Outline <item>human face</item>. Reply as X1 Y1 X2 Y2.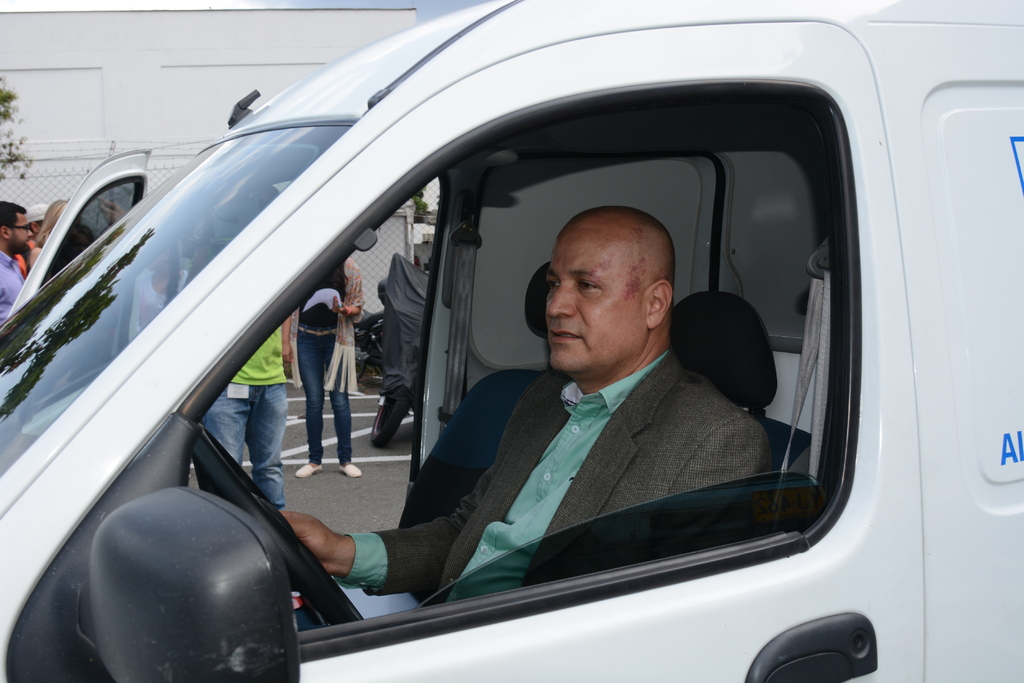
9 209 35 257.
